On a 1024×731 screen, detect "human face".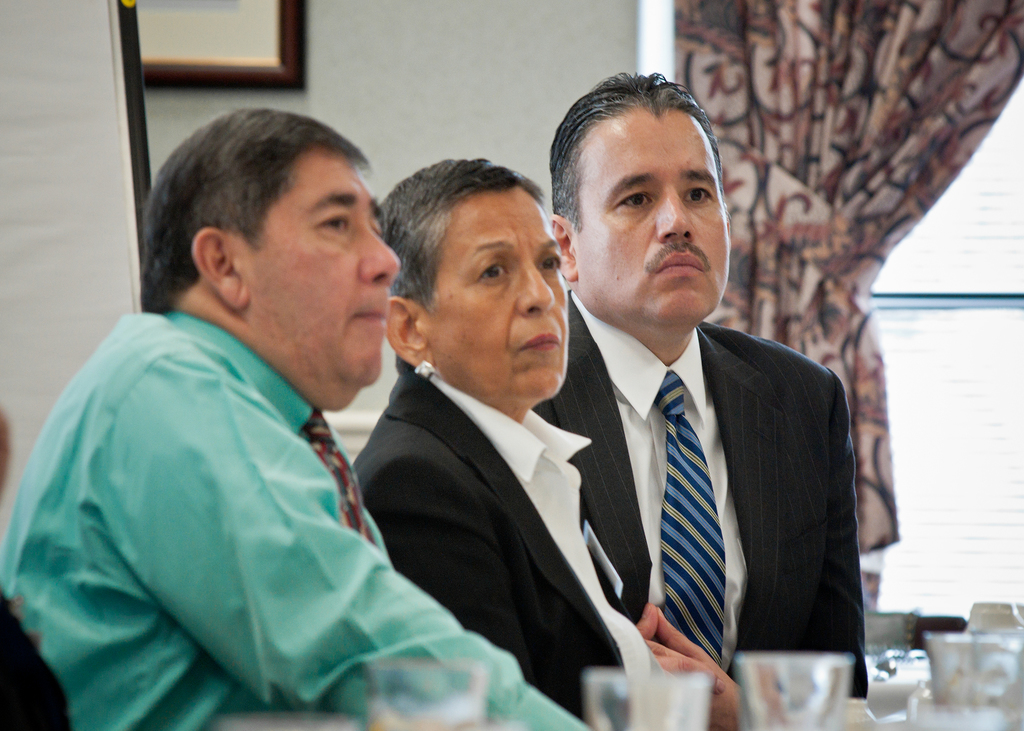
x1=420 y1=184 x2=566 y2=392.
